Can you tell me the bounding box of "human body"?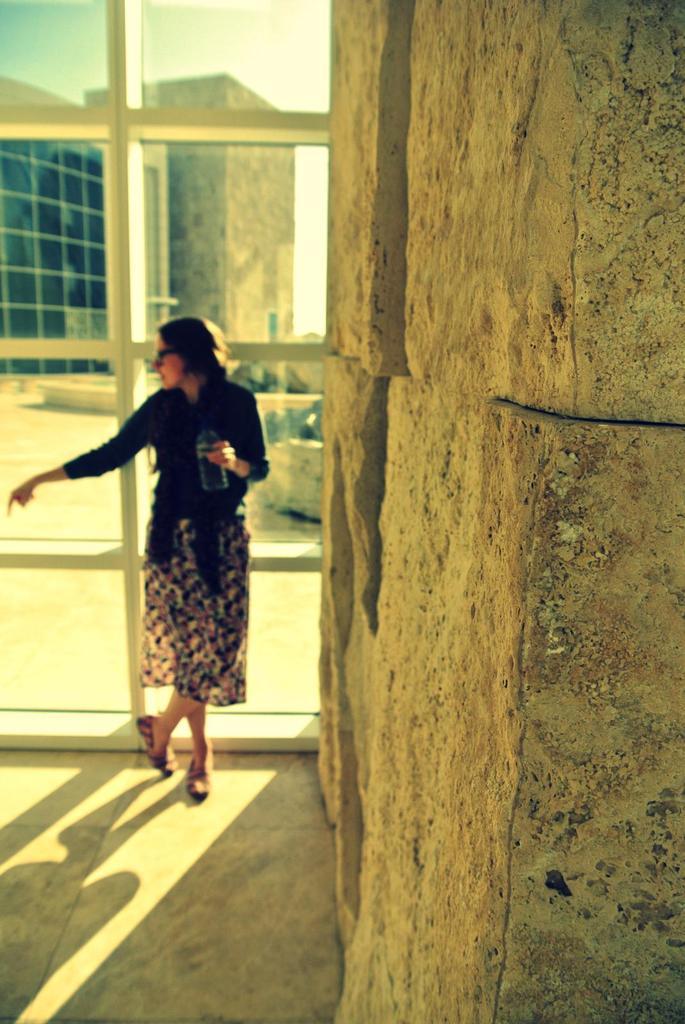
{"left": 63, "top": 281, "right": 244, "bottom": 810}.
